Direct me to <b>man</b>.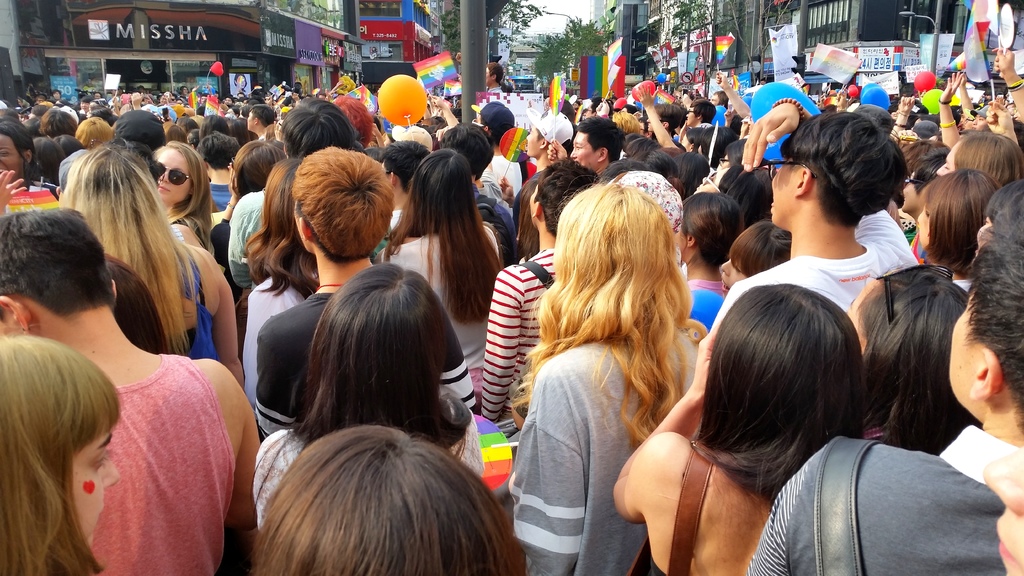
Direction: [543, 118, 625, 179].
